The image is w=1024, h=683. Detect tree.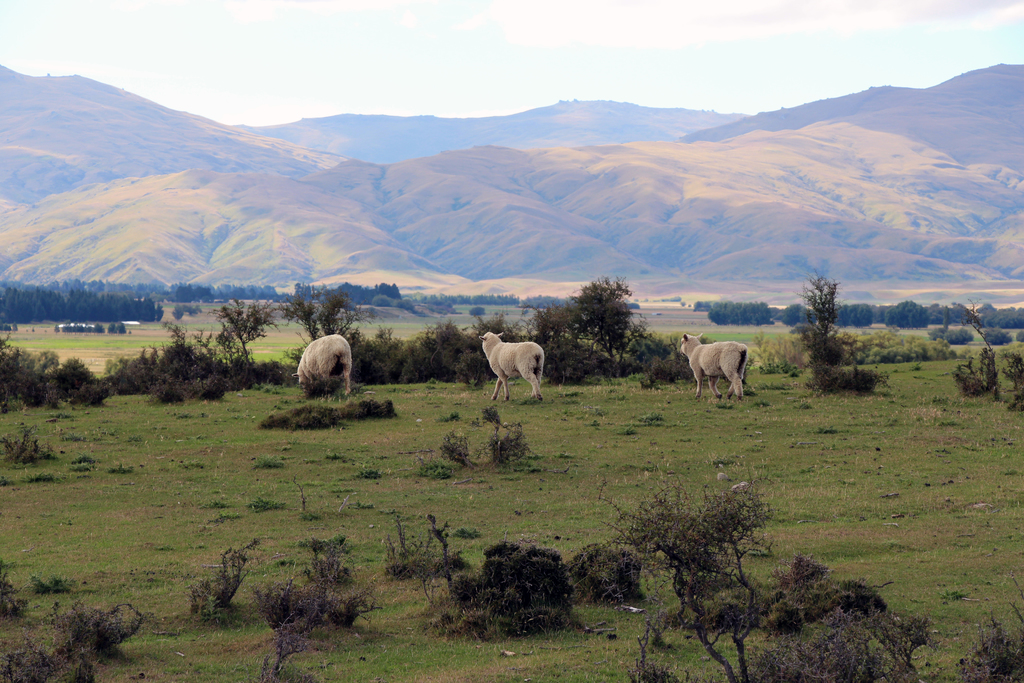
Detection: bbox=(168, 283, 212, 302).
